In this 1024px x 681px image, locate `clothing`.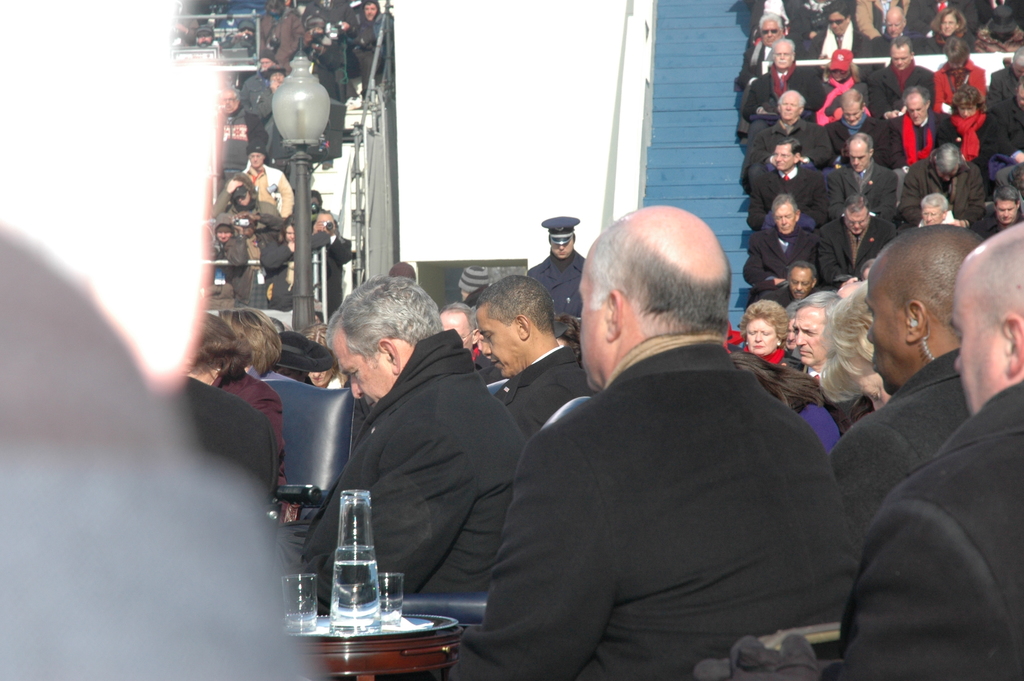
Bounding box: (x1=492, y1=342, x2=592, y2=447).
